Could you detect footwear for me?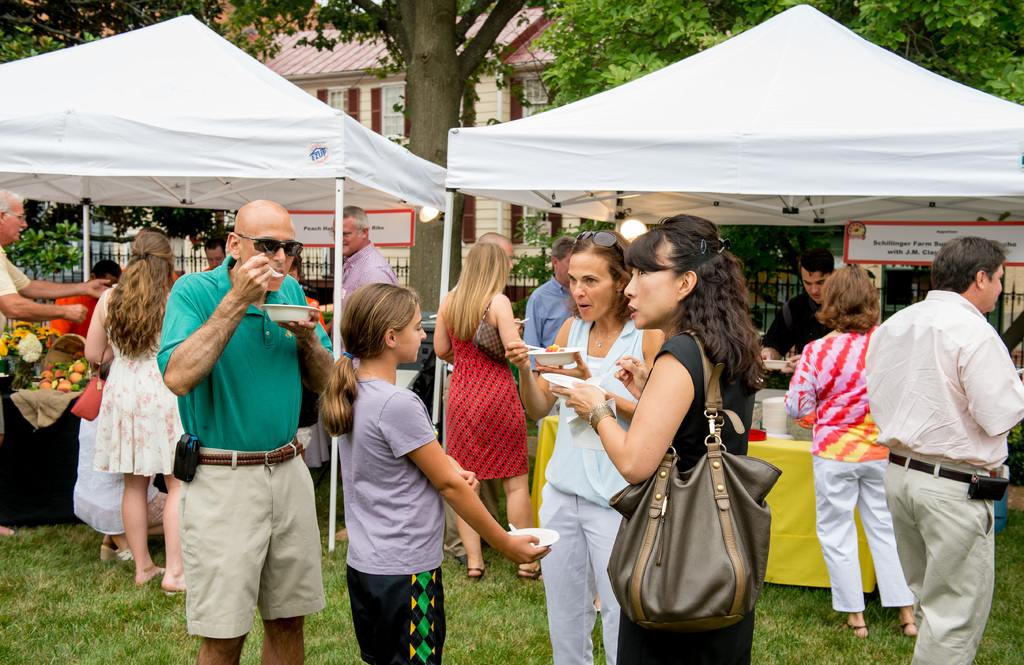
Detection result: [453,553,470,568].
